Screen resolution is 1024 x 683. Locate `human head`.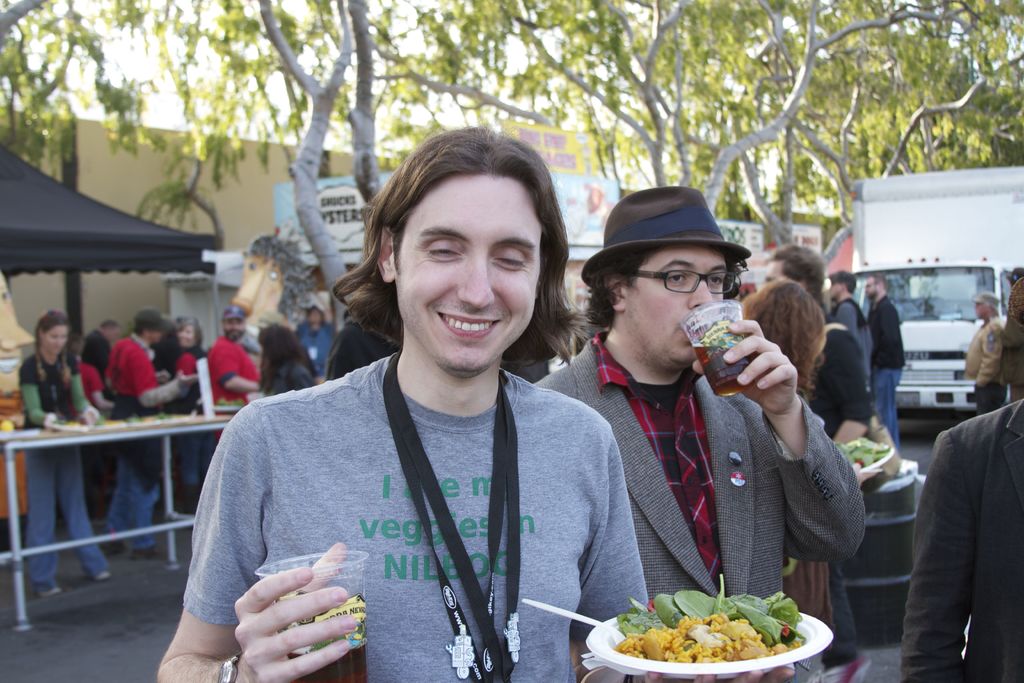
box=[309, 304, 321, 331].
